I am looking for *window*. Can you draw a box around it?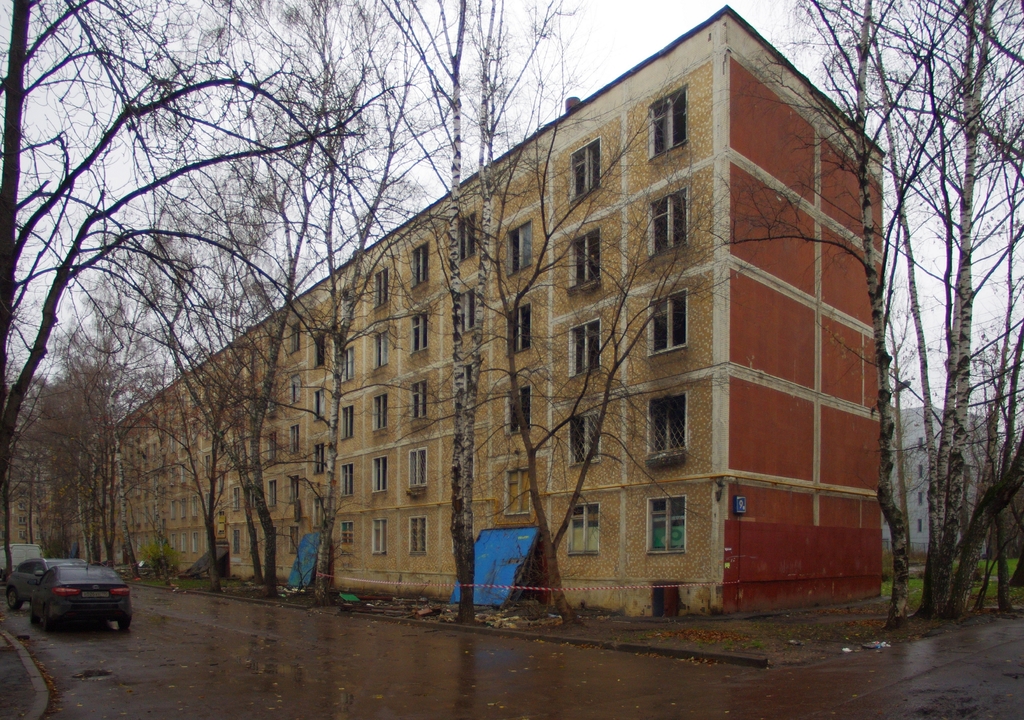
Sure, the bounding box is detection(412, 236, 432, 287).
